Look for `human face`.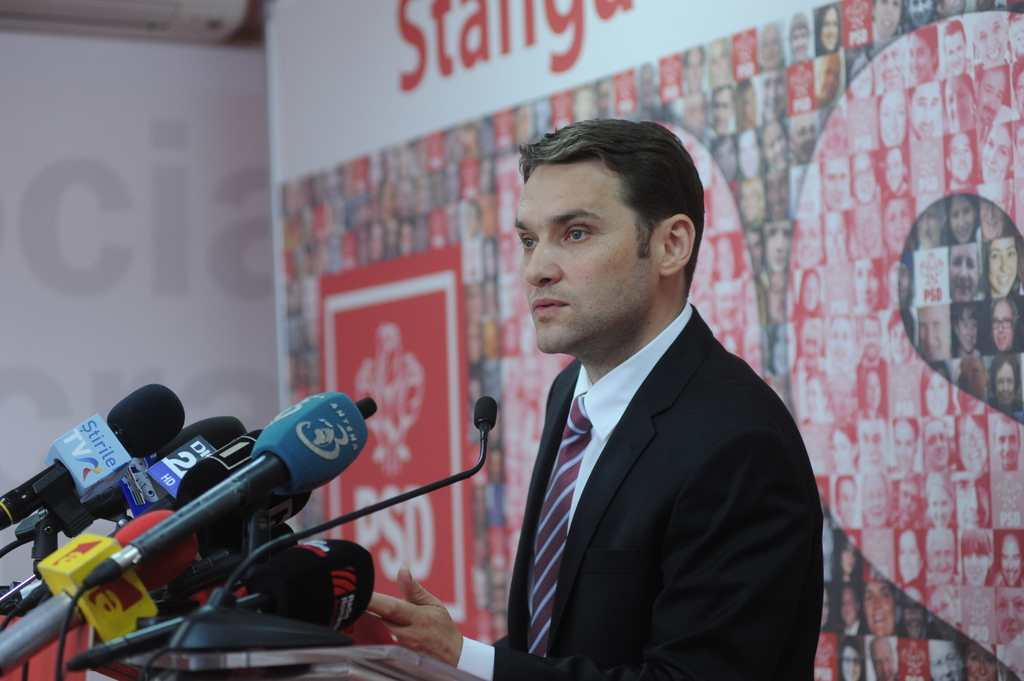
Found: 819, 54, 840, 101.
